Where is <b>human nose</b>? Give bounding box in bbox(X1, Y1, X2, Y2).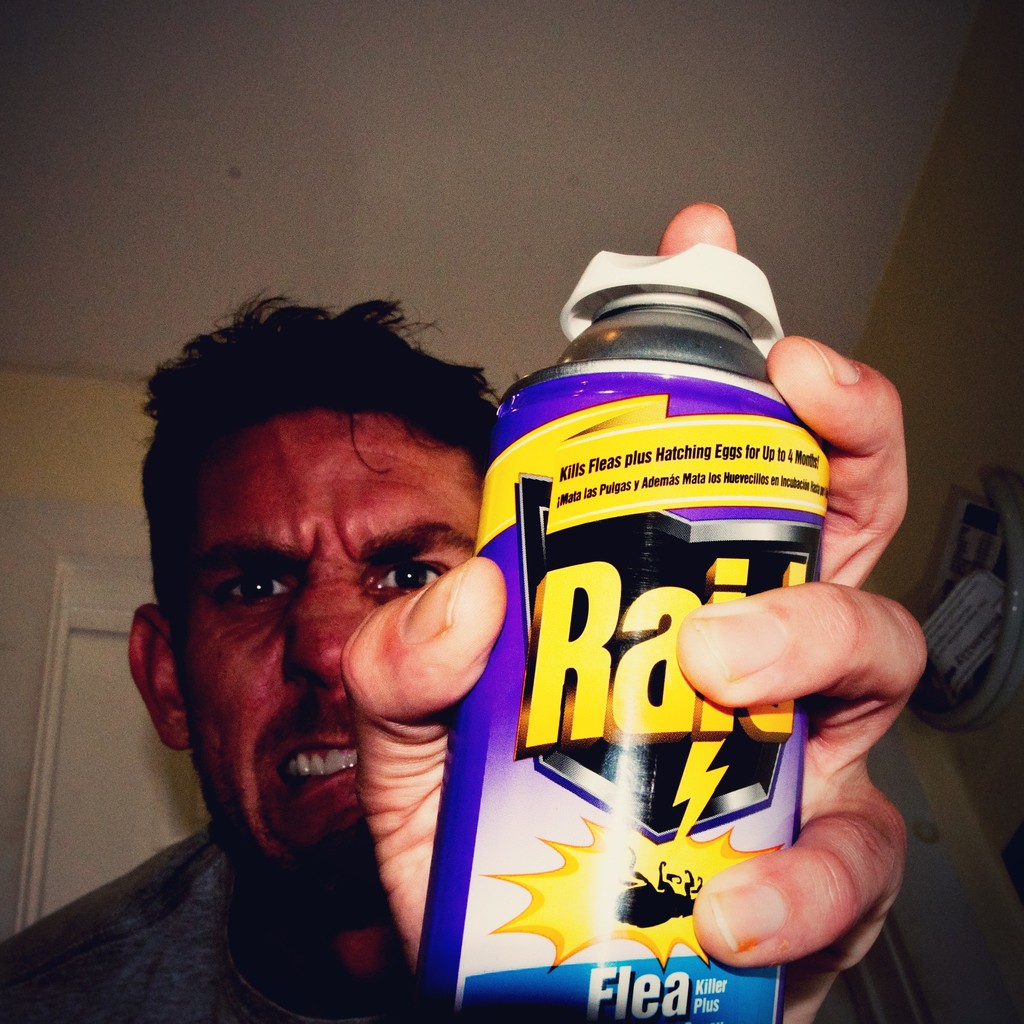
bbox(285, 562, 374, 682).
